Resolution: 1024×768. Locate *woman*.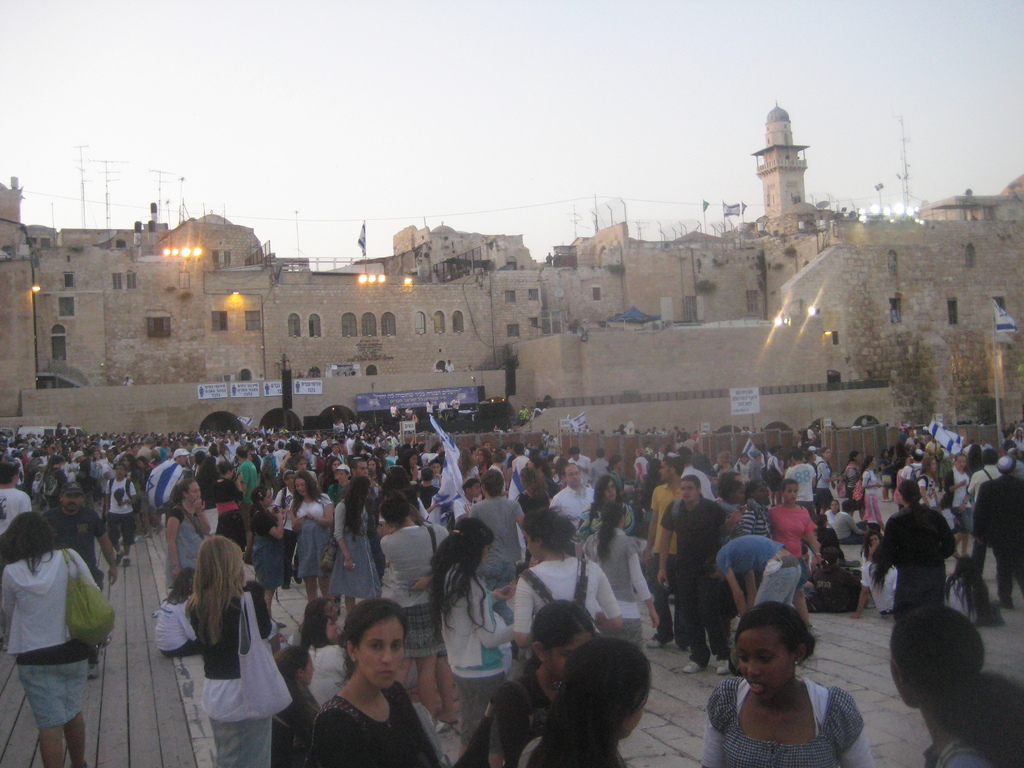
l=164, t=474, r=215, b=584.
